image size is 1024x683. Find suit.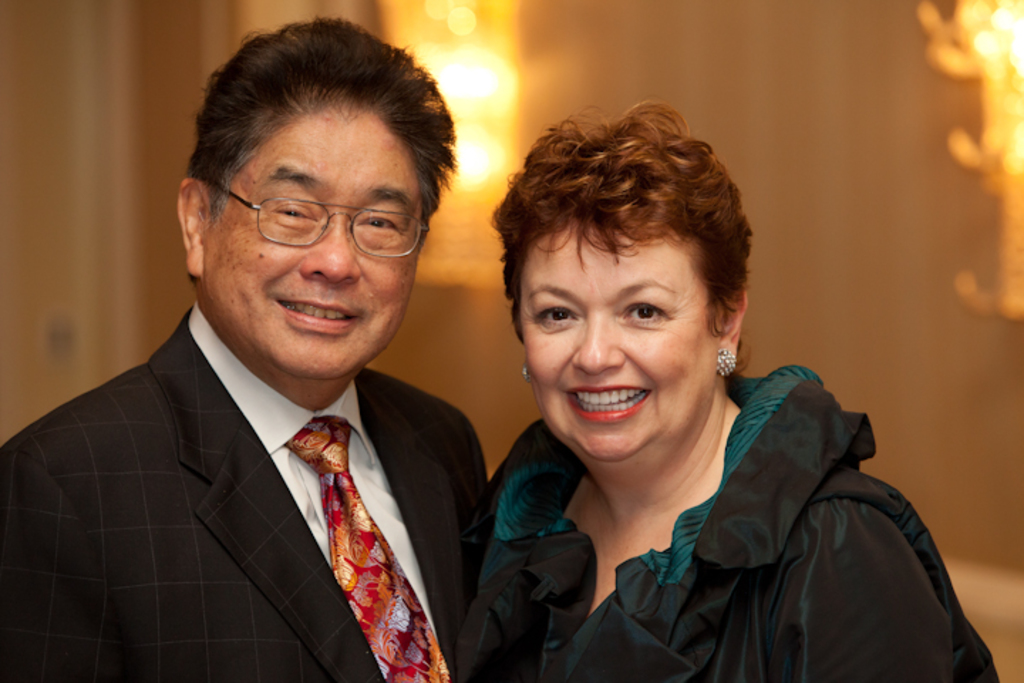
bbox=(11, 266, 539, 663).
